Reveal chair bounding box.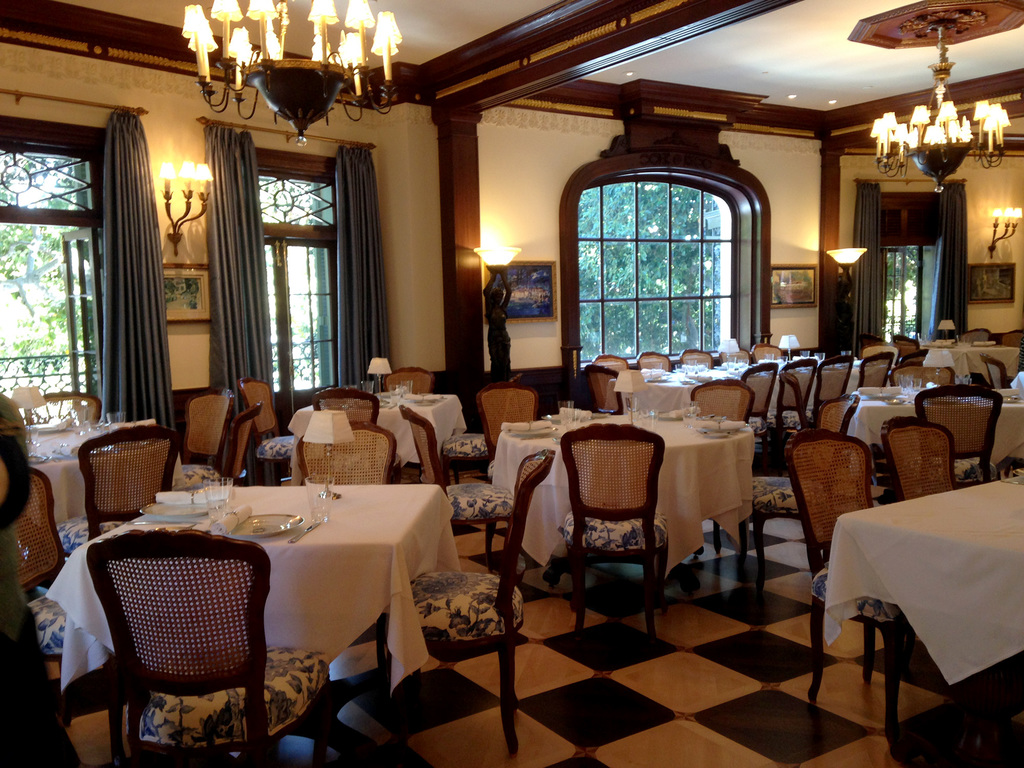
Revealed: <region>86, 524, 333, 767</region>.
